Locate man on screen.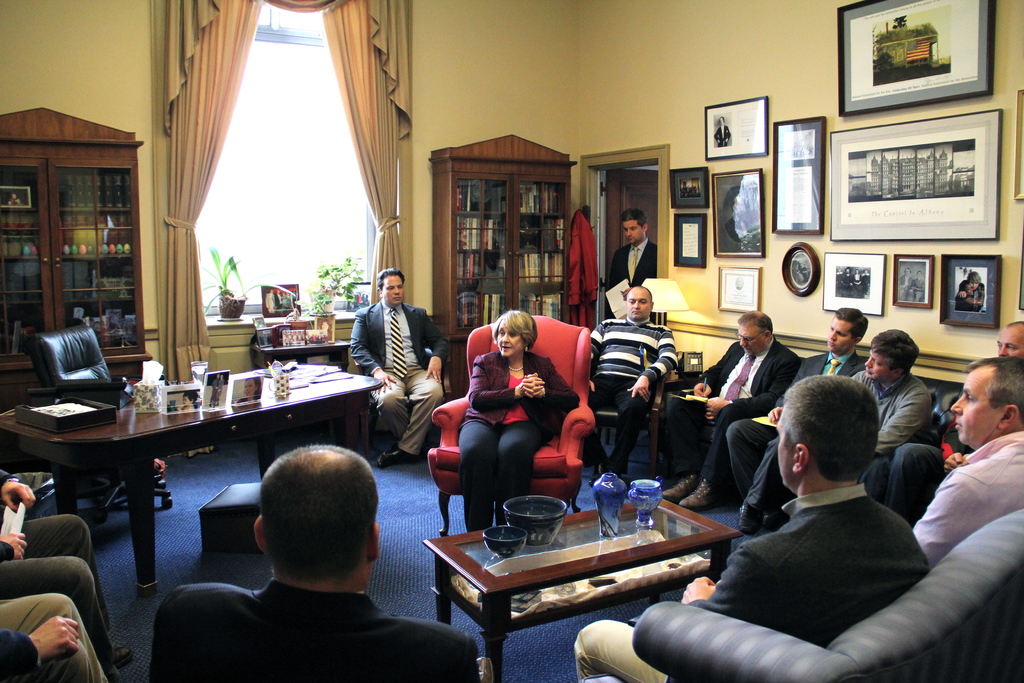
On screen at 582:285:678:488.
